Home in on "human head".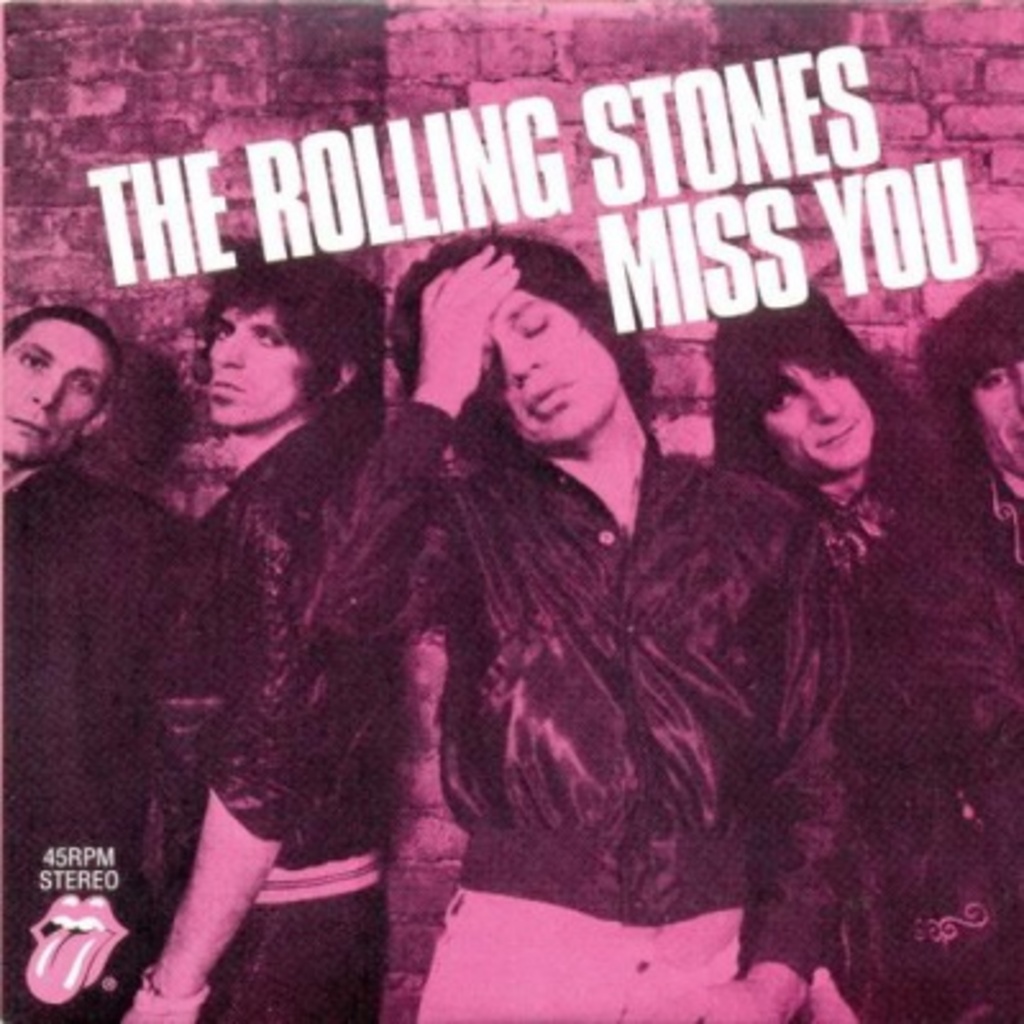
Homed in at (202,238,366,433).
